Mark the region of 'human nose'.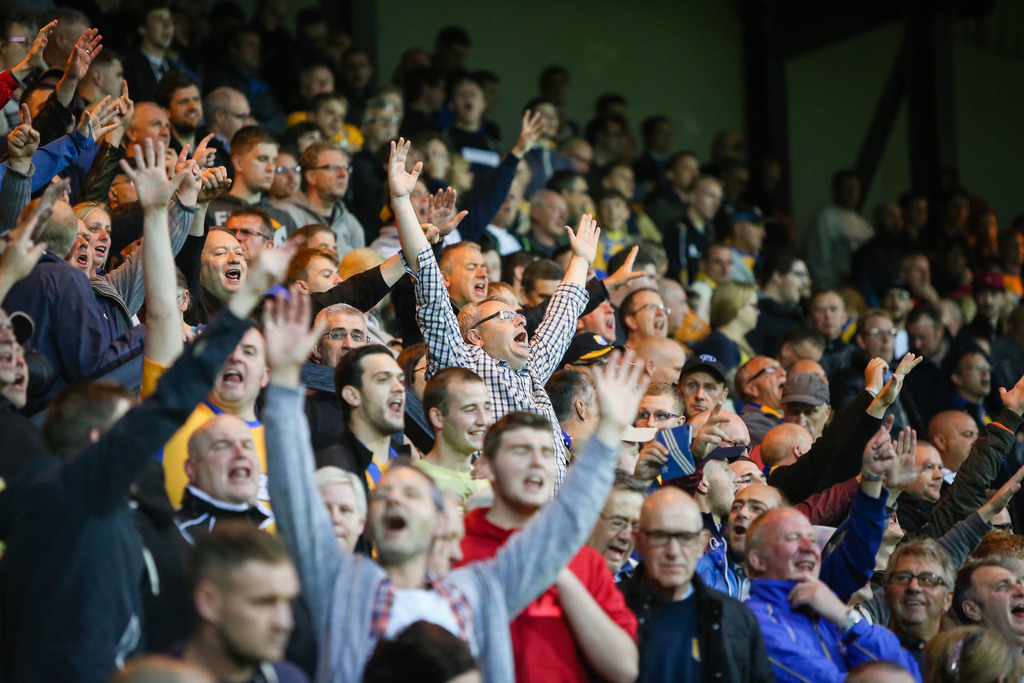
Region: (742,447,749,456).
